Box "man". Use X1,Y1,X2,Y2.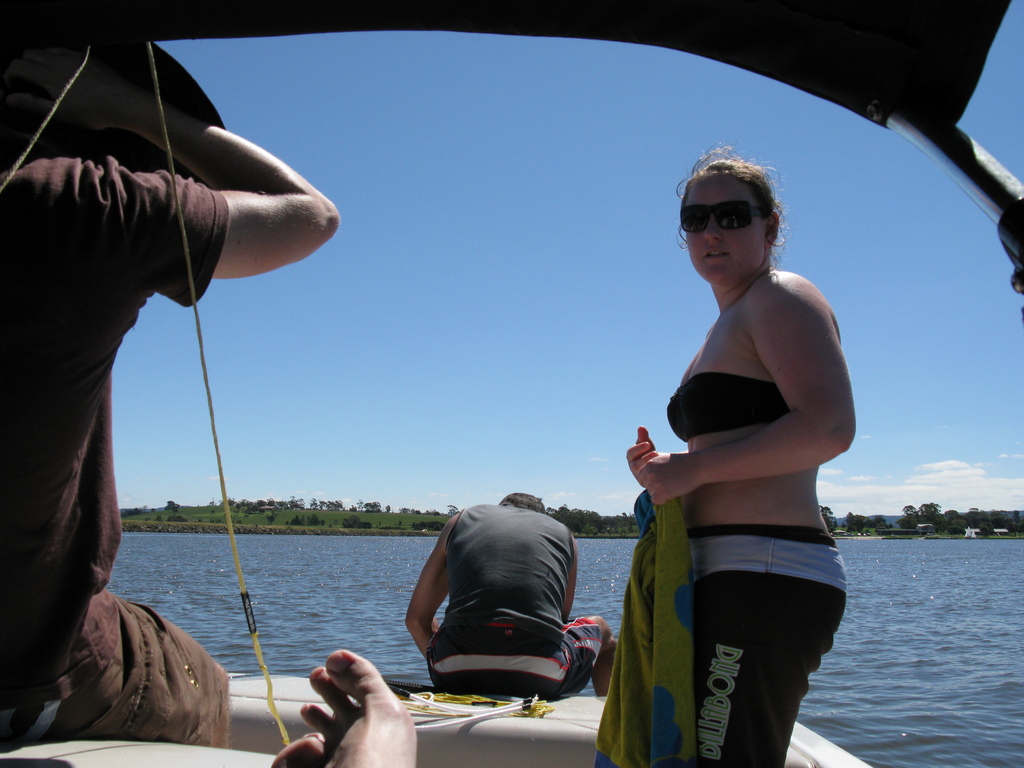
378,480,613,731.
